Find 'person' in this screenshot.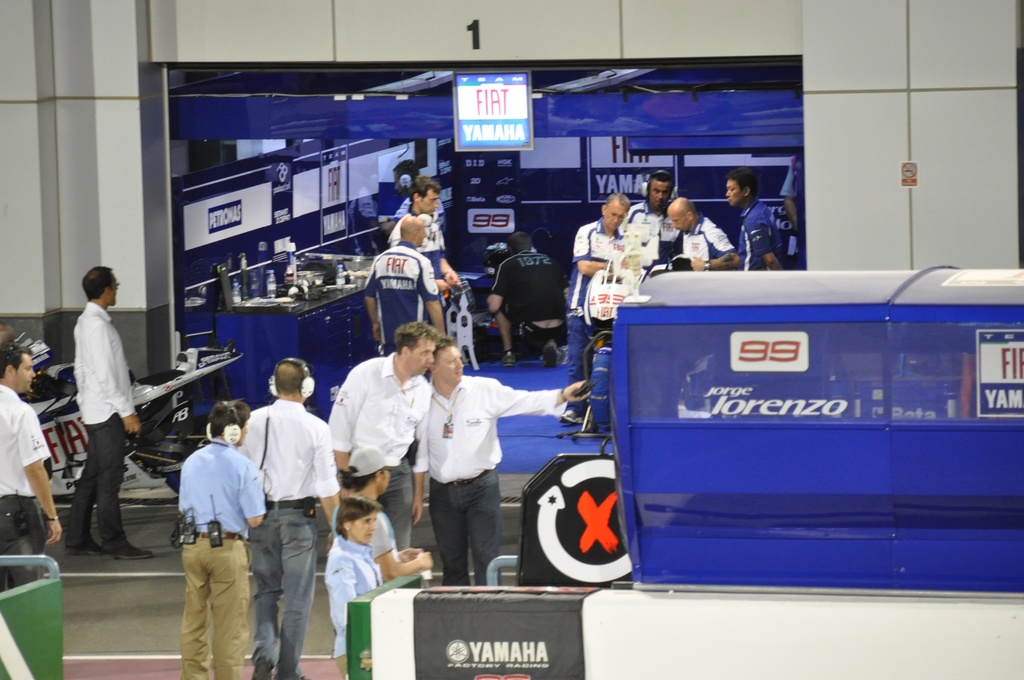
The bounding box for 'person' is Rect(570, 194, 630, 382).
